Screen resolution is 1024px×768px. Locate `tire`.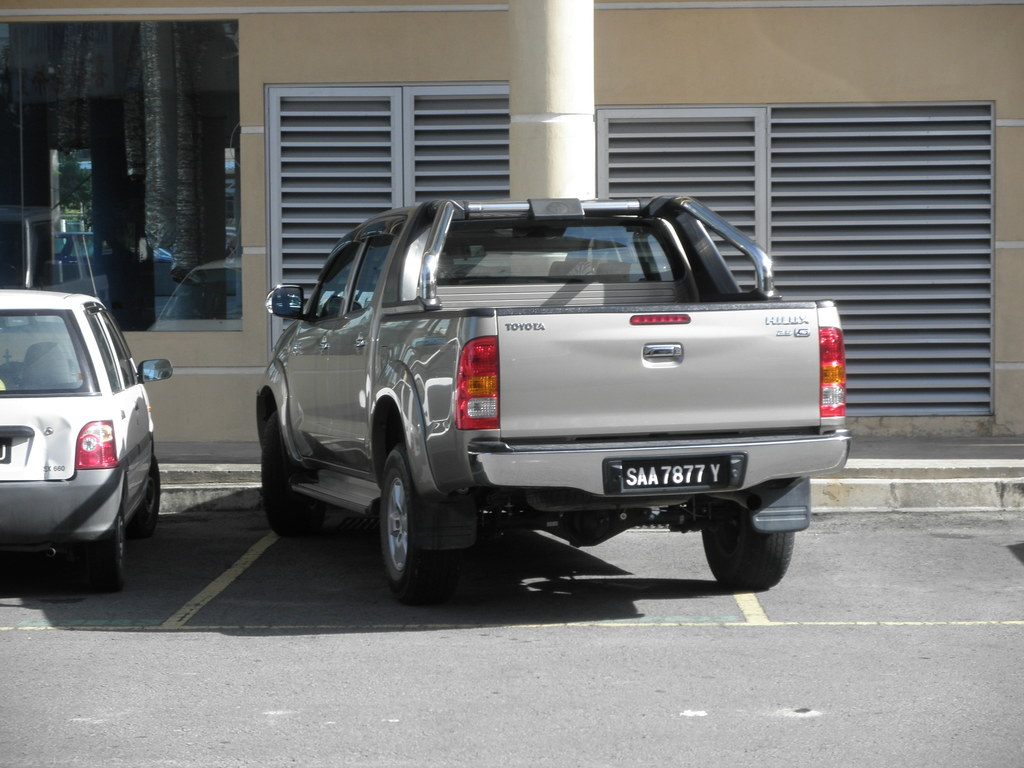
380, 442, 438, 602.
